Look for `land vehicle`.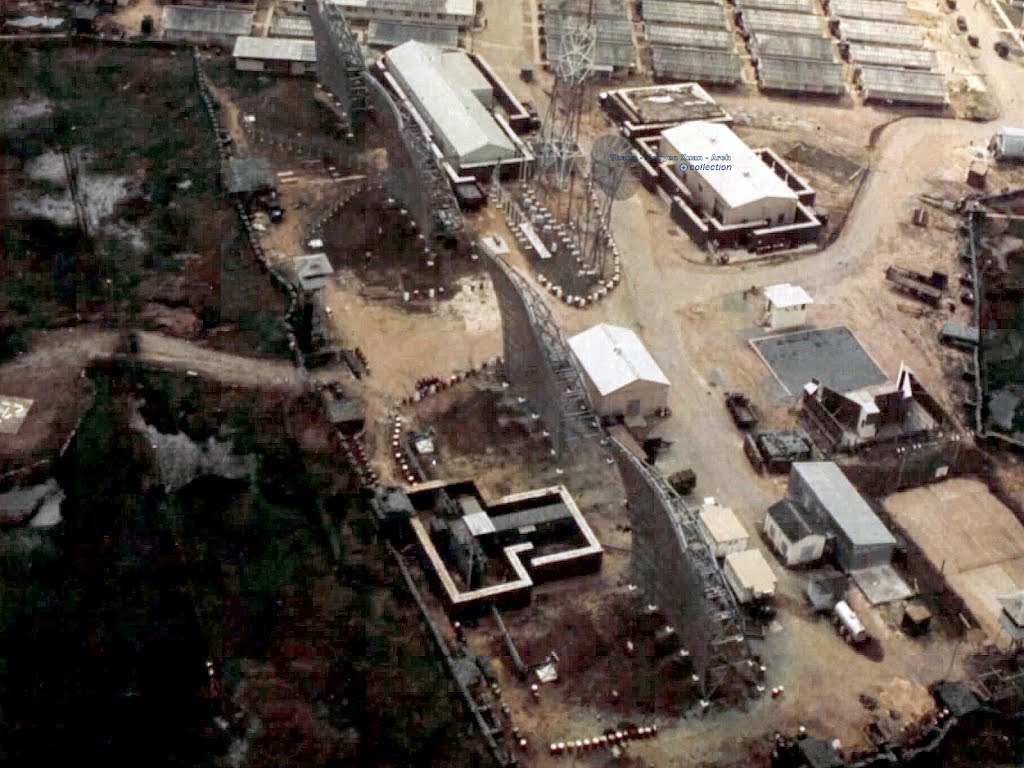
Found: x1=802, y1=565, x2=873, y2=644.
